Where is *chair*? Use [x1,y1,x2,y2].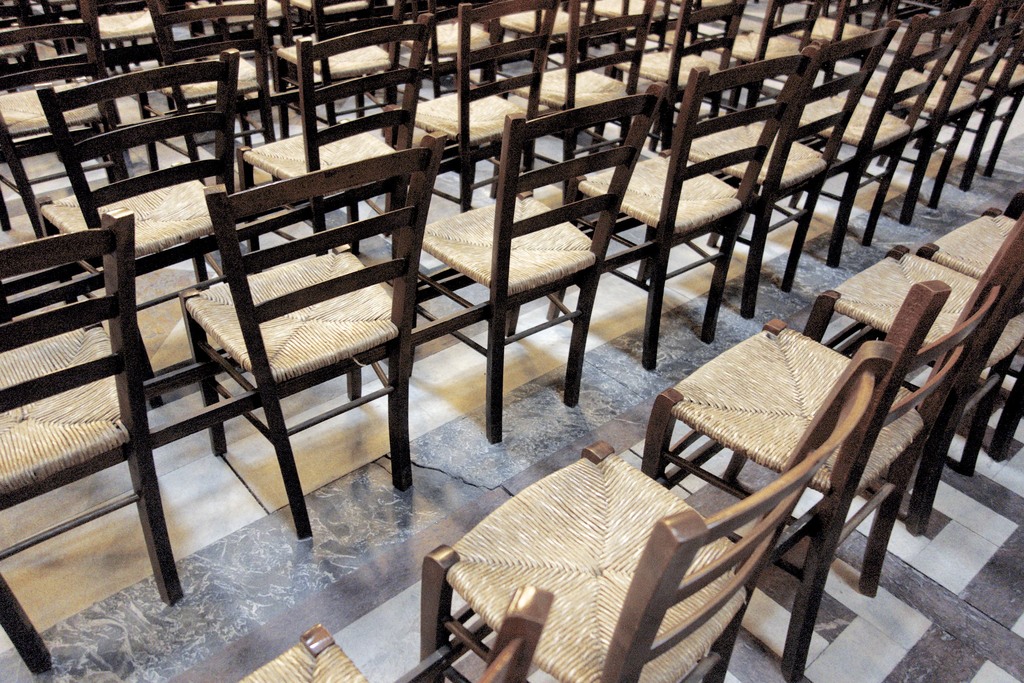
[420,340,895,682].
